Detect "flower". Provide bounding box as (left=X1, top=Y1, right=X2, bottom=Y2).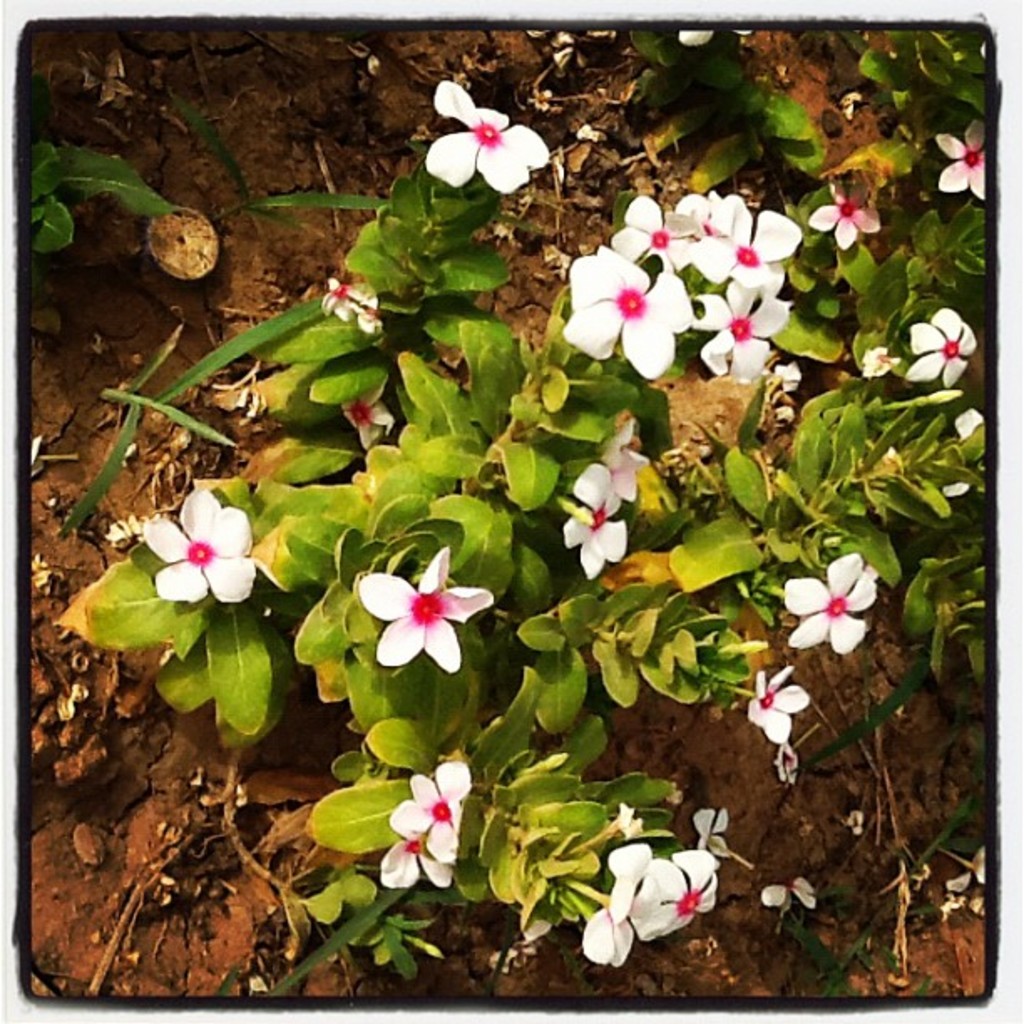
(left=673, top=191, right=755, bottom=283).
